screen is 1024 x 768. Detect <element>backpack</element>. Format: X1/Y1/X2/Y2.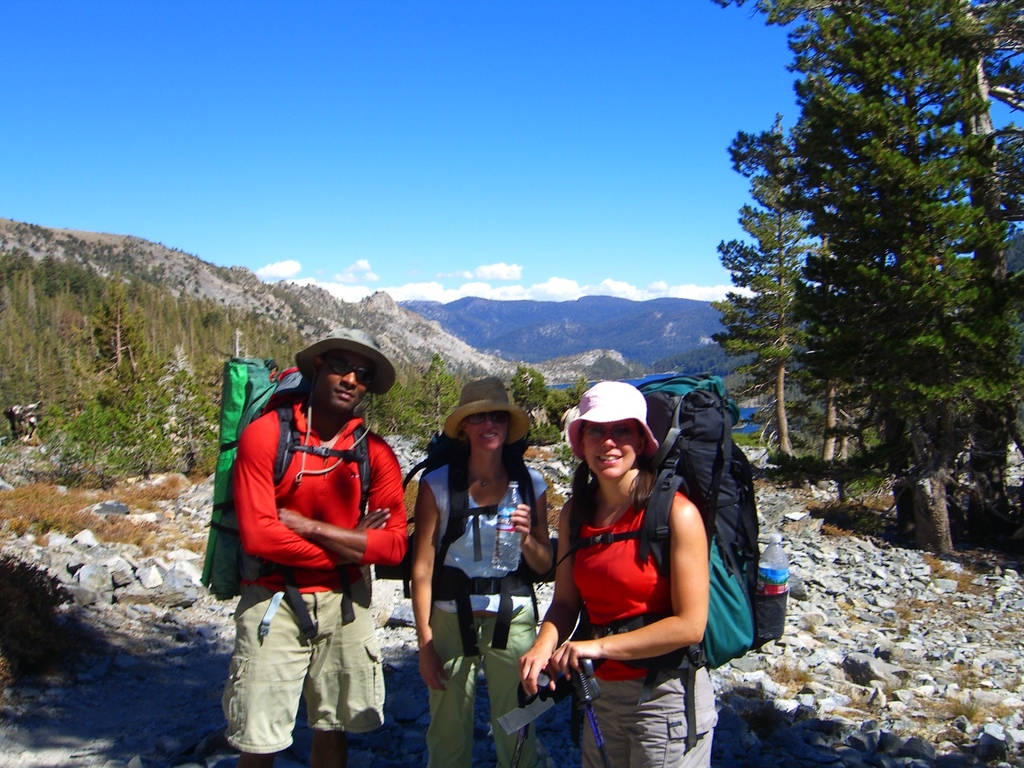
399/447/551/678.
